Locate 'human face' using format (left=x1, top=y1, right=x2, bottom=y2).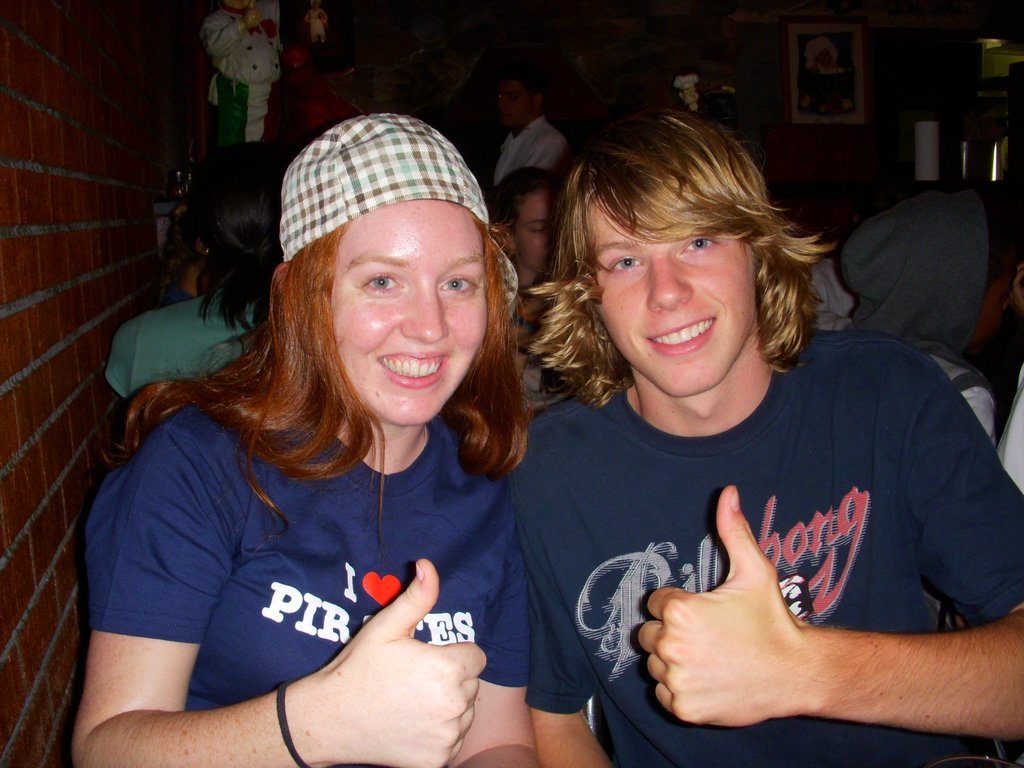
(left=495, top=81, right=534, bottom=129).
